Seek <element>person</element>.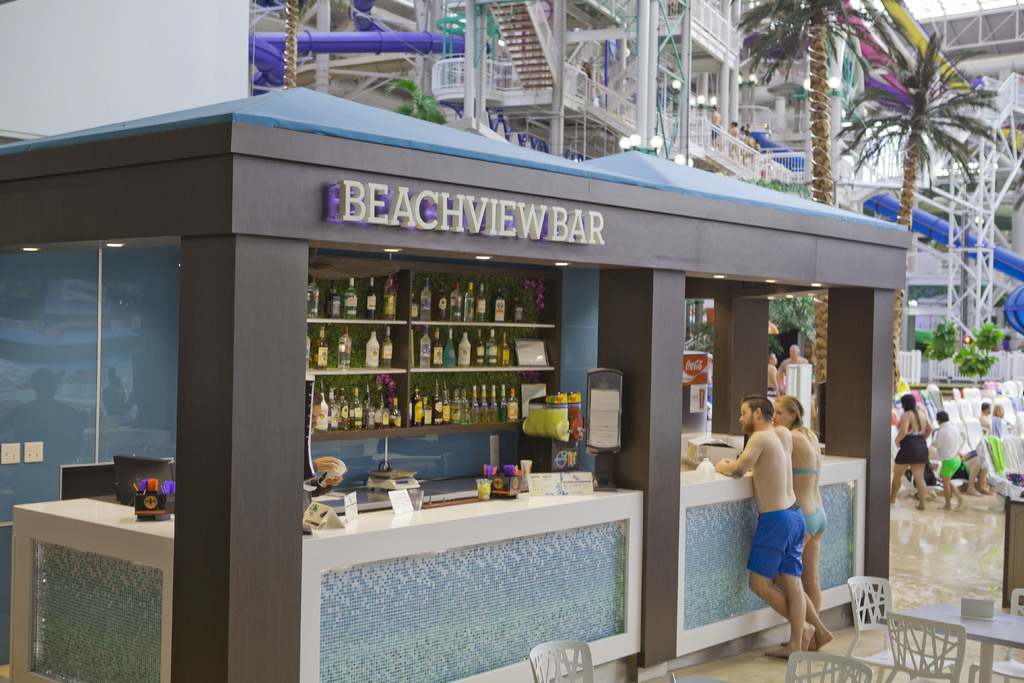
region(714, 393, 808, 658).
